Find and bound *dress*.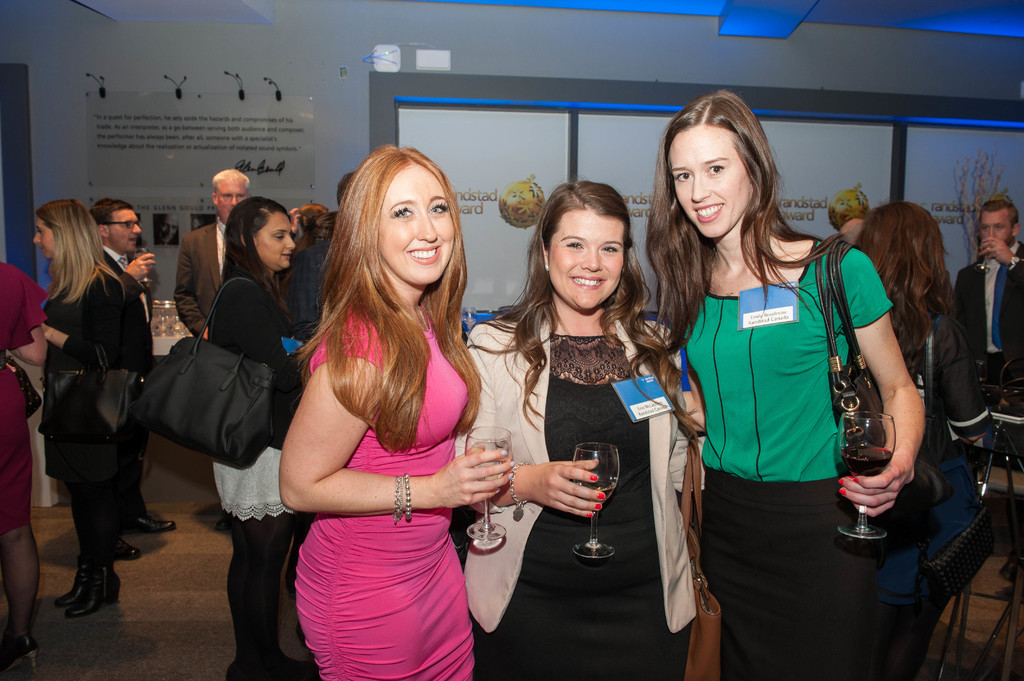
Bound: 291:305:479:680.
